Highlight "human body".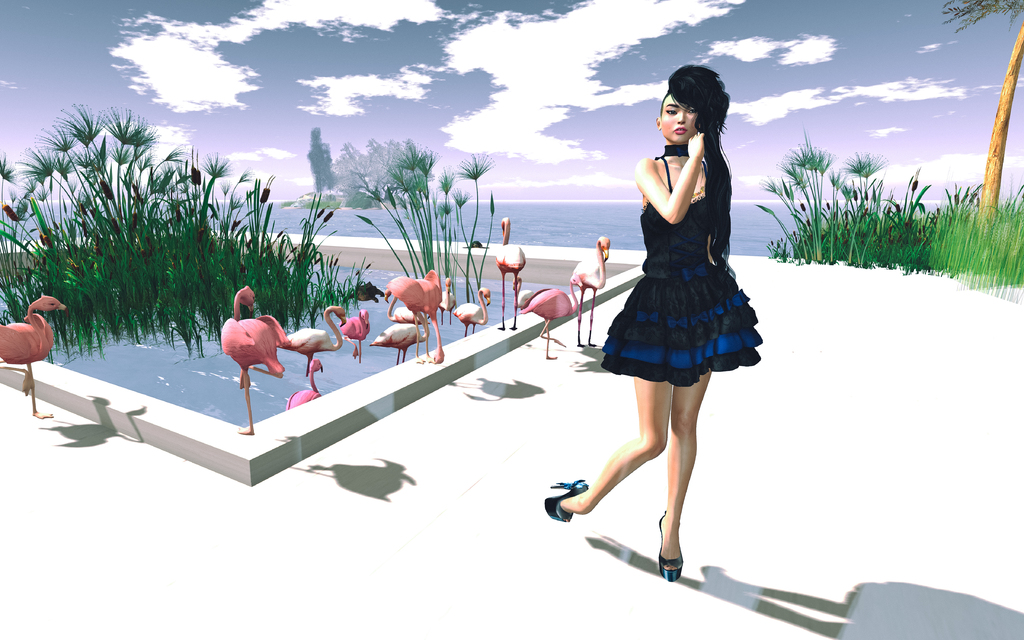
Highlighted region: box(589, 88, 749, 509).
